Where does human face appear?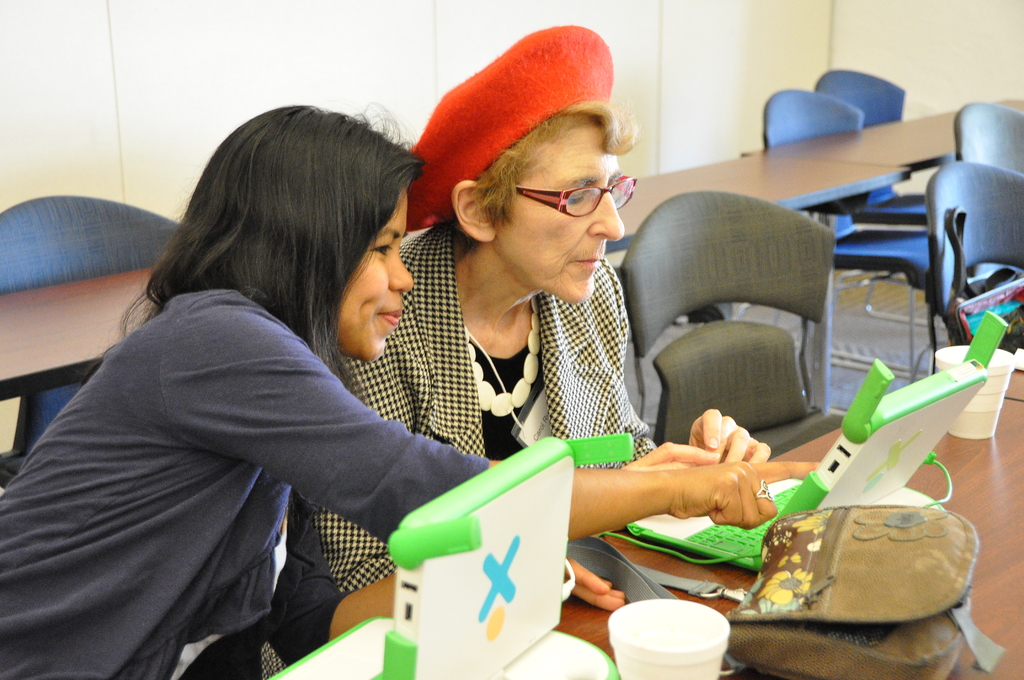
Appears at <region>491, 125, 626, 301</region>.
